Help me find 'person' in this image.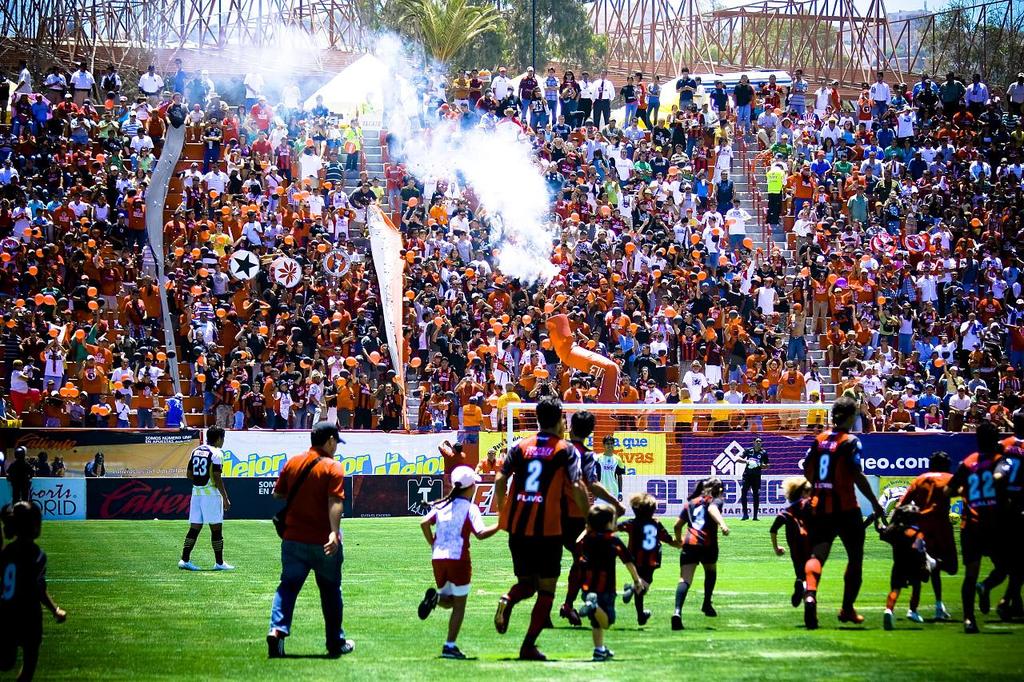
Found it: (266, 419, 355, 665).
